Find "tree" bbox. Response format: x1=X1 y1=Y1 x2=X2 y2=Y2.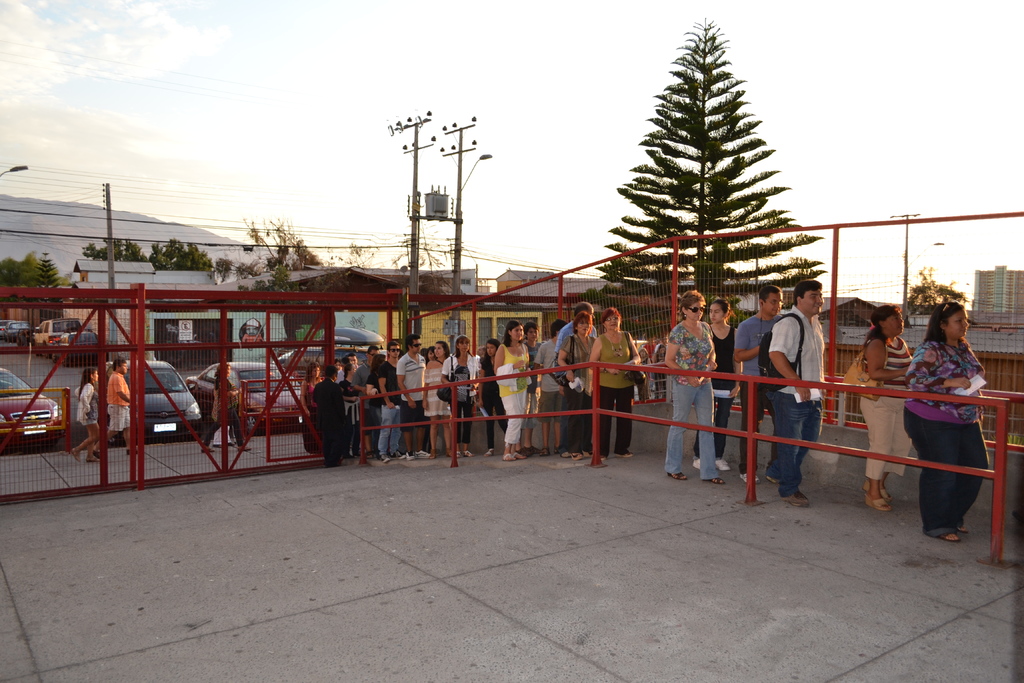
x1=567 y1=23 x2=811 y2=414.
